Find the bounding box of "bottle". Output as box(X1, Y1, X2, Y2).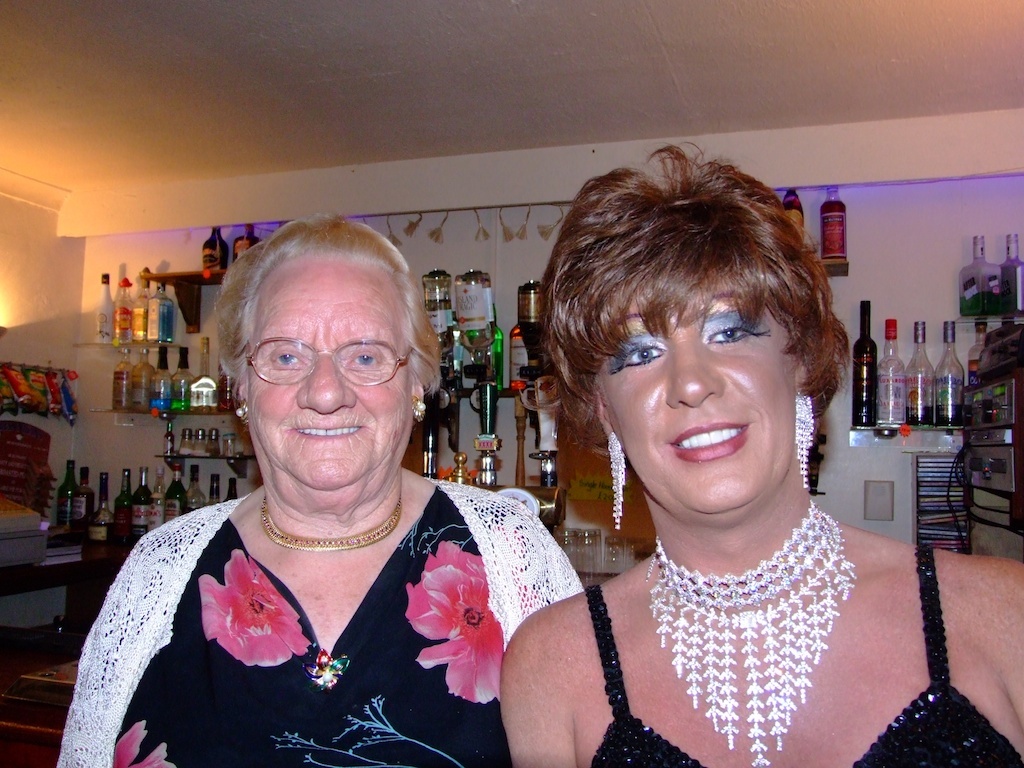
box(940, 317, 965, 425).
